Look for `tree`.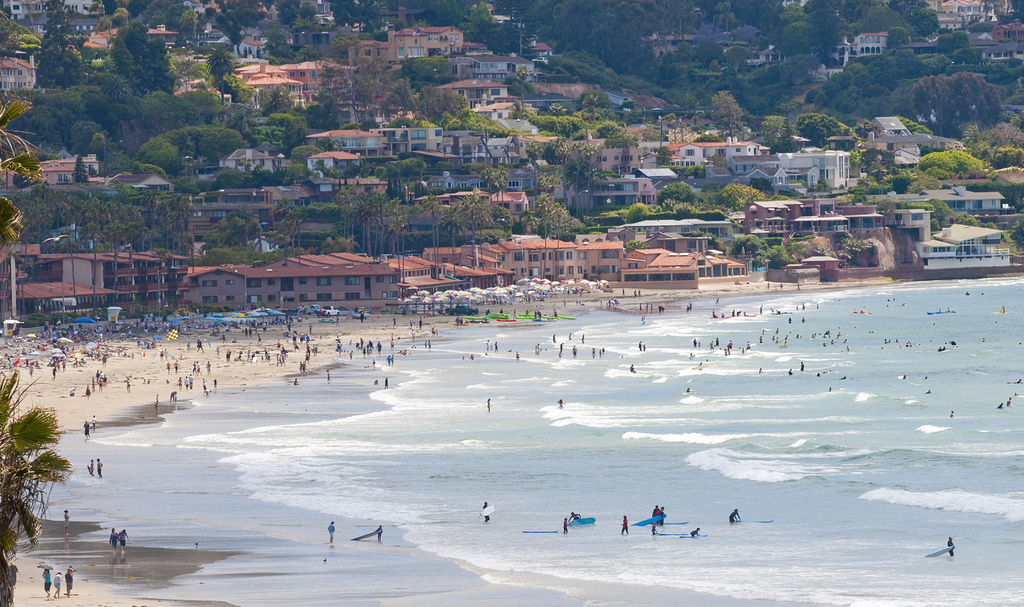
Found: [x1=692, y1=231, x2=716, y2=245].
